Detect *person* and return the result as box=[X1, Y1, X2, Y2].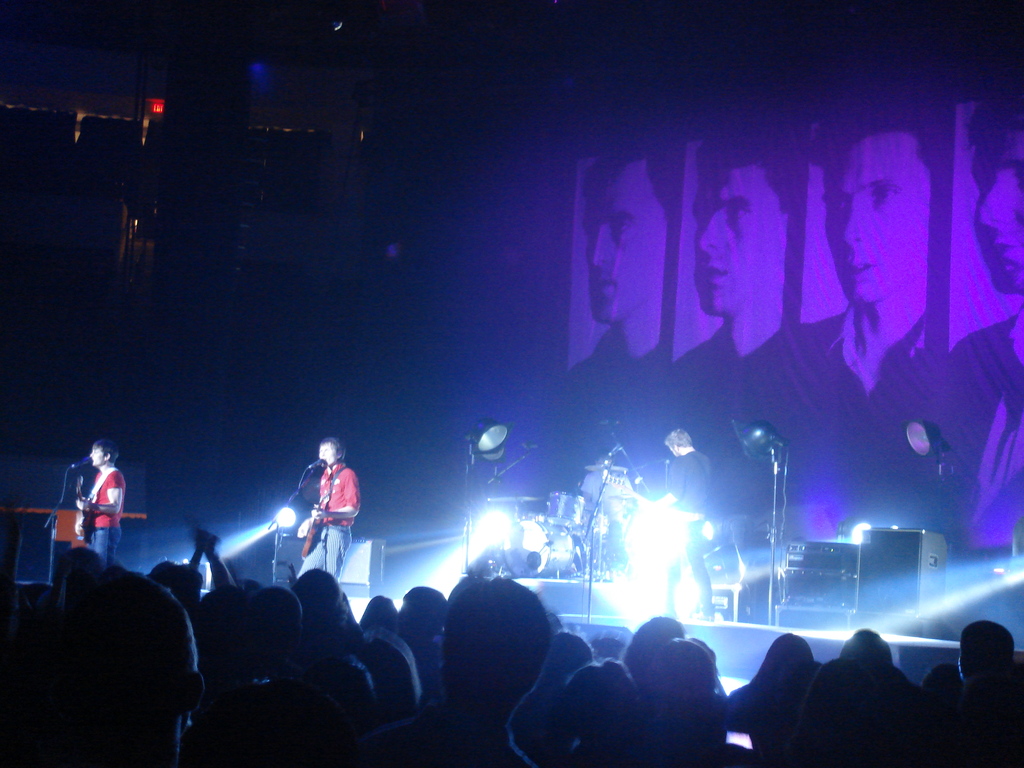
box=[290, 434, 368, 594].
